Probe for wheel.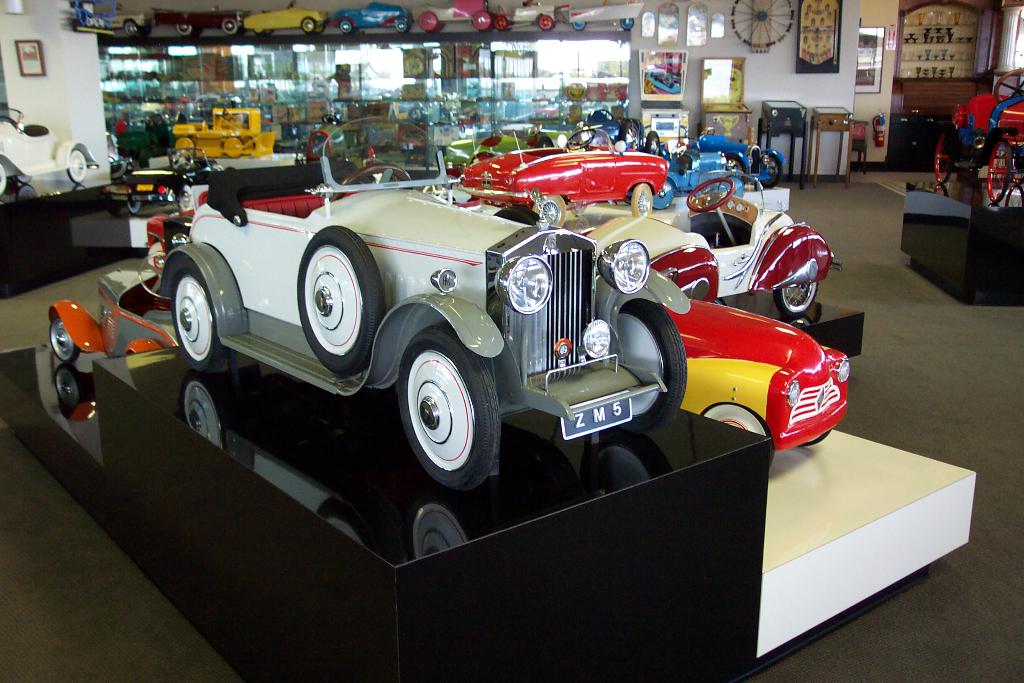
Probe result: region(396, 323, 508, 494).
